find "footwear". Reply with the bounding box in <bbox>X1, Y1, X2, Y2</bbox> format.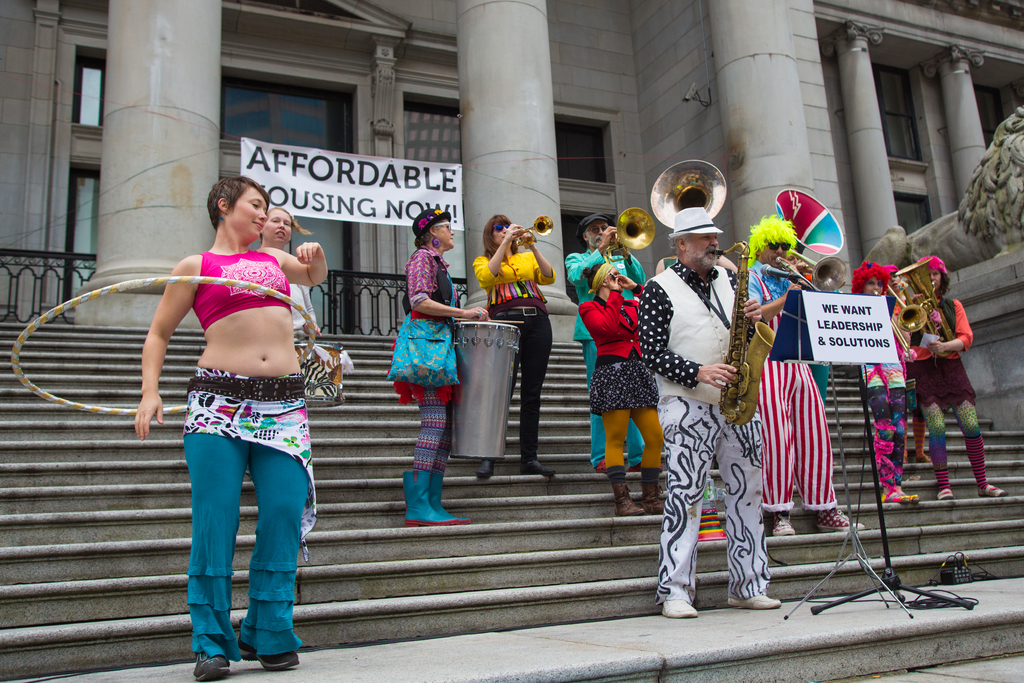
<bbox>915, 457, 932, 463</bbox>.
